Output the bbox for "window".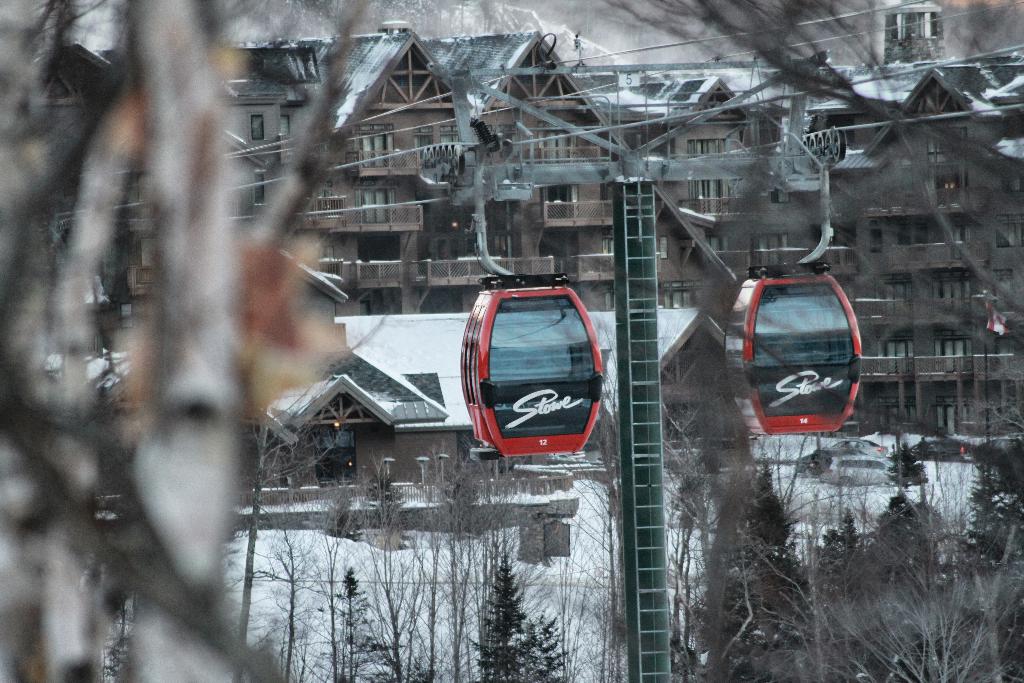
crop(934, 282, 972, 304).
